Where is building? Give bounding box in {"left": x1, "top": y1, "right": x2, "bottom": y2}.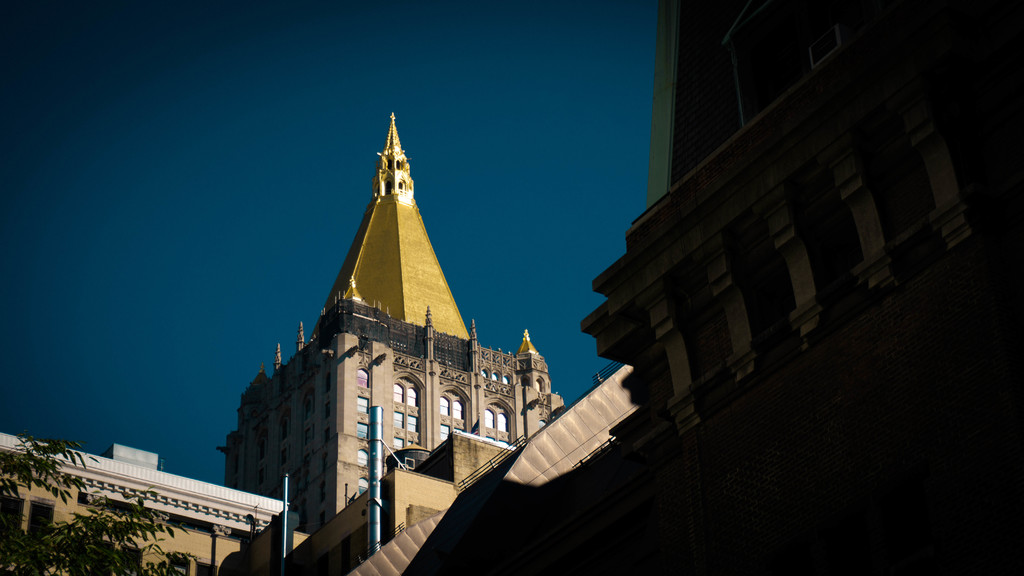
{"left": 0, "top": 111, "right": 1023, "bottom": 575}.
